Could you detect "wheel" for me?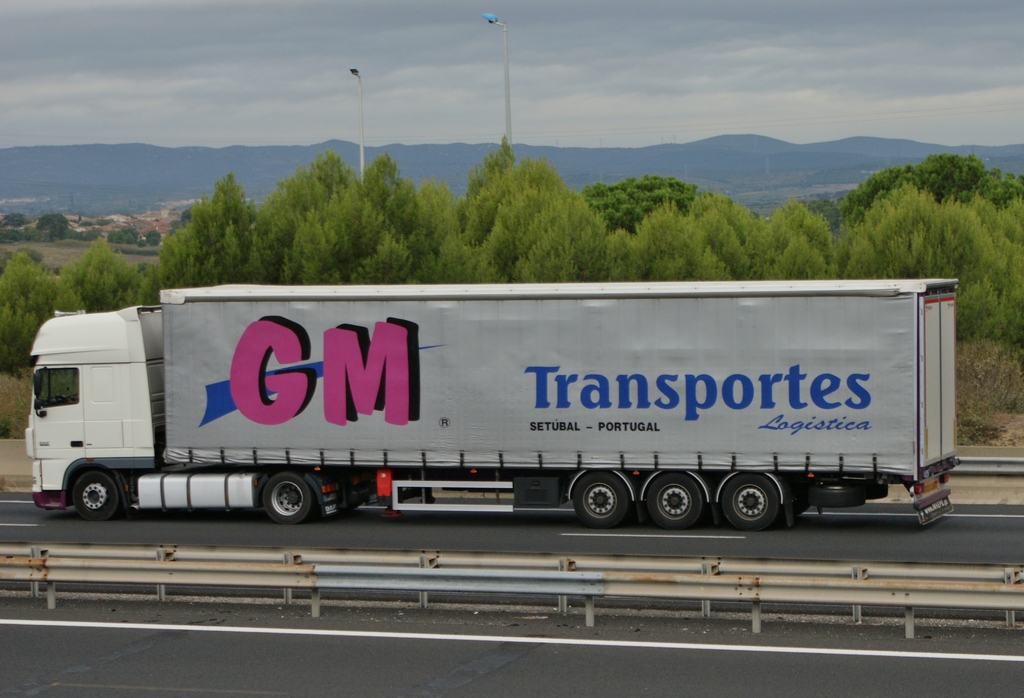
Detection result: locate(722, 475, 800, 533).
